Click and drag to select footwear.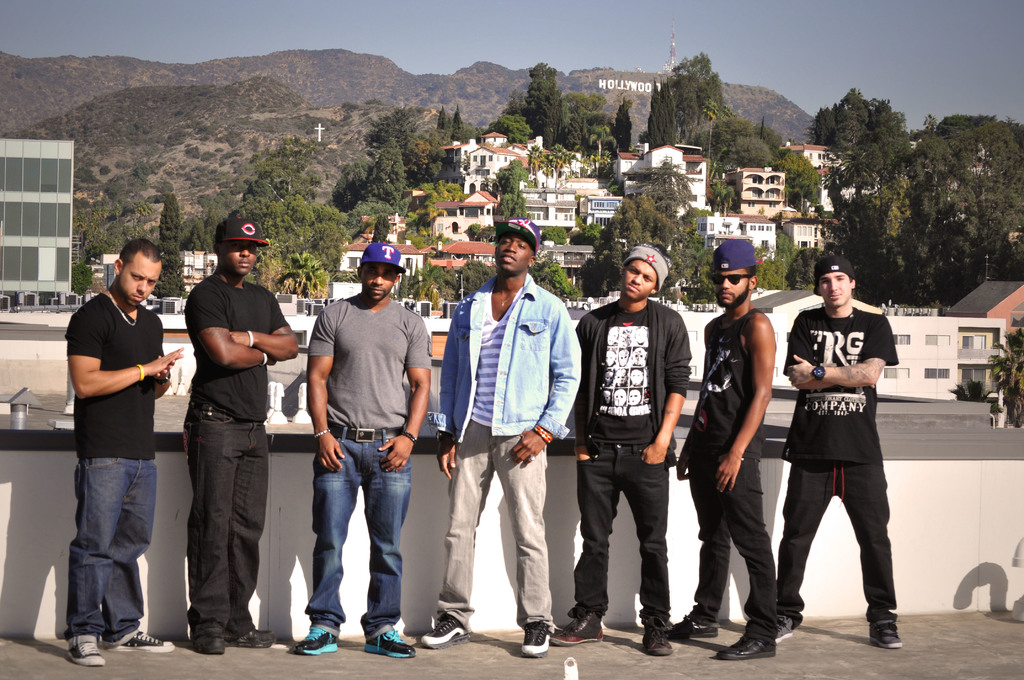
Selection: 719/631/775/659.
